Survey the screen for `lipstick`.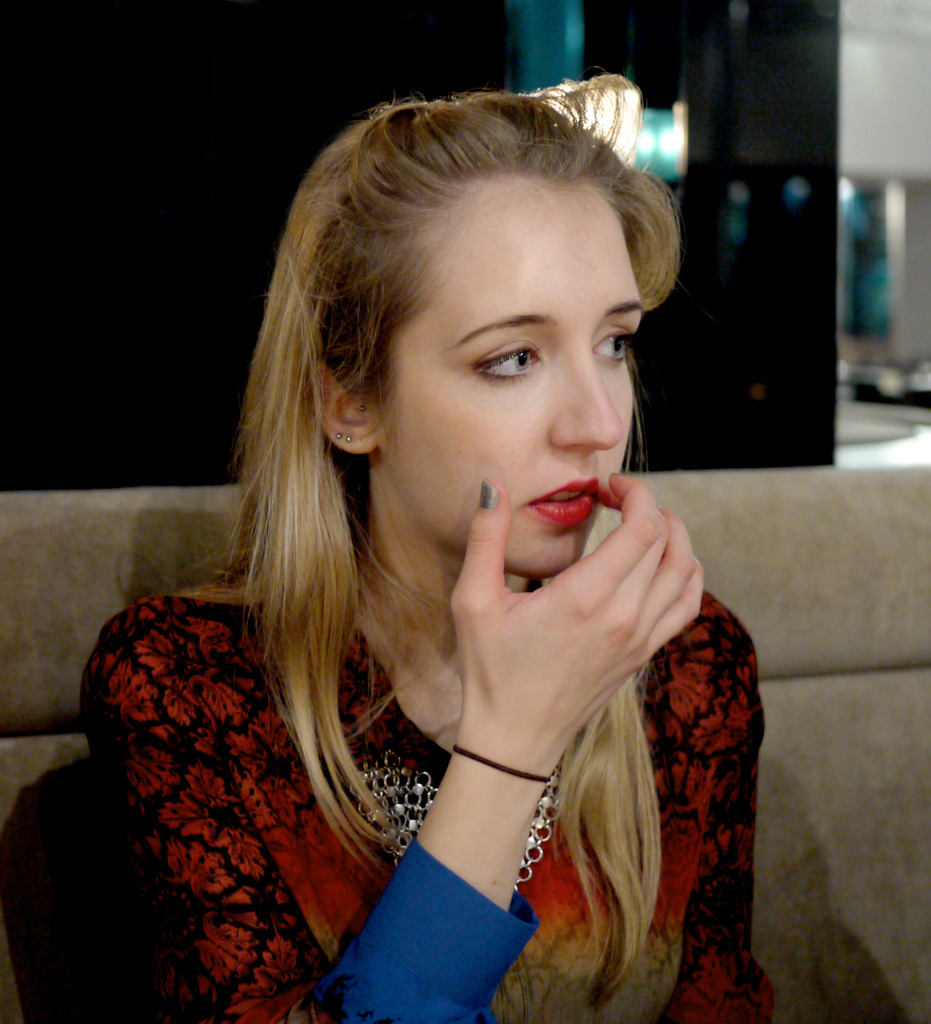
Survey found: [left=531, top=476, right=597, bottom=529].
